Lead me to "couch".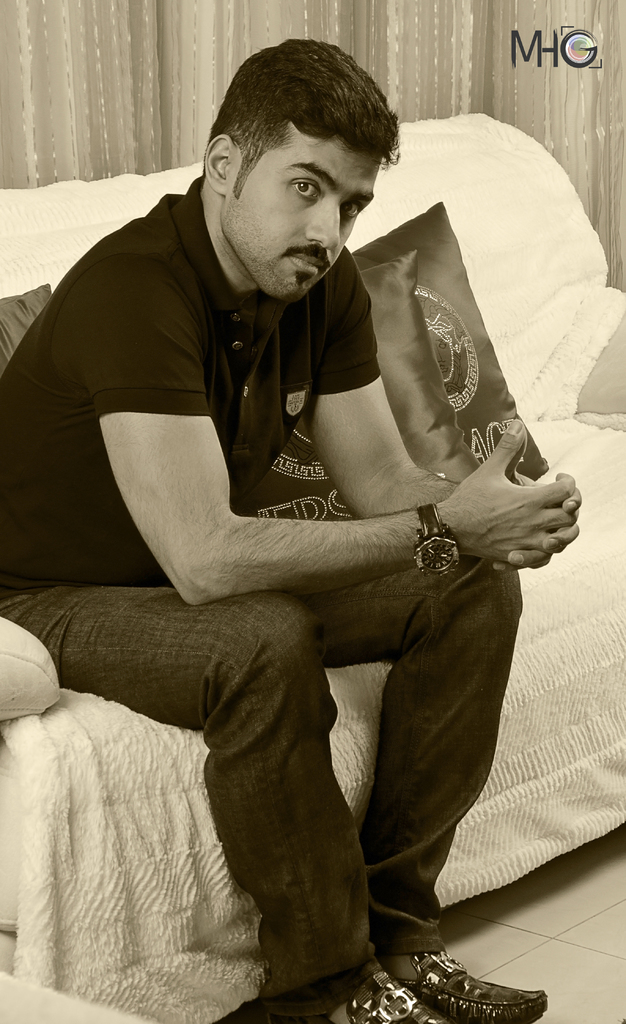
Lead to bbox=(0, 111, 625, 1023).
